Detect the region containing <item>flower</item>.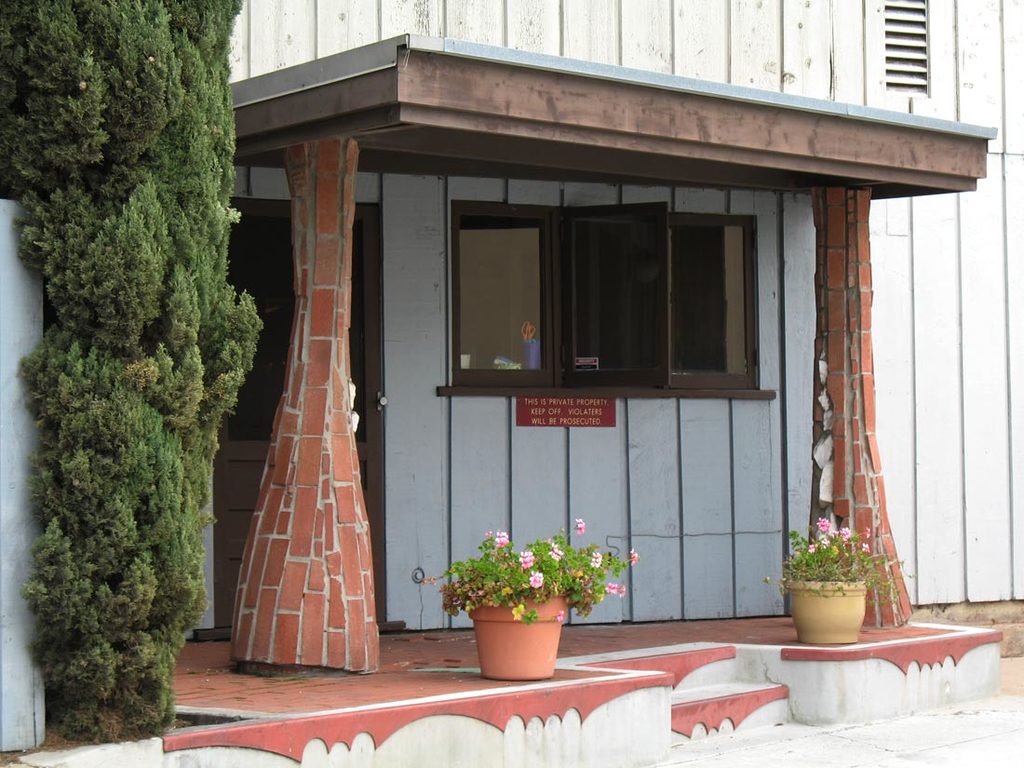
(x1=859, y1=539, x2=869, y2=555).
